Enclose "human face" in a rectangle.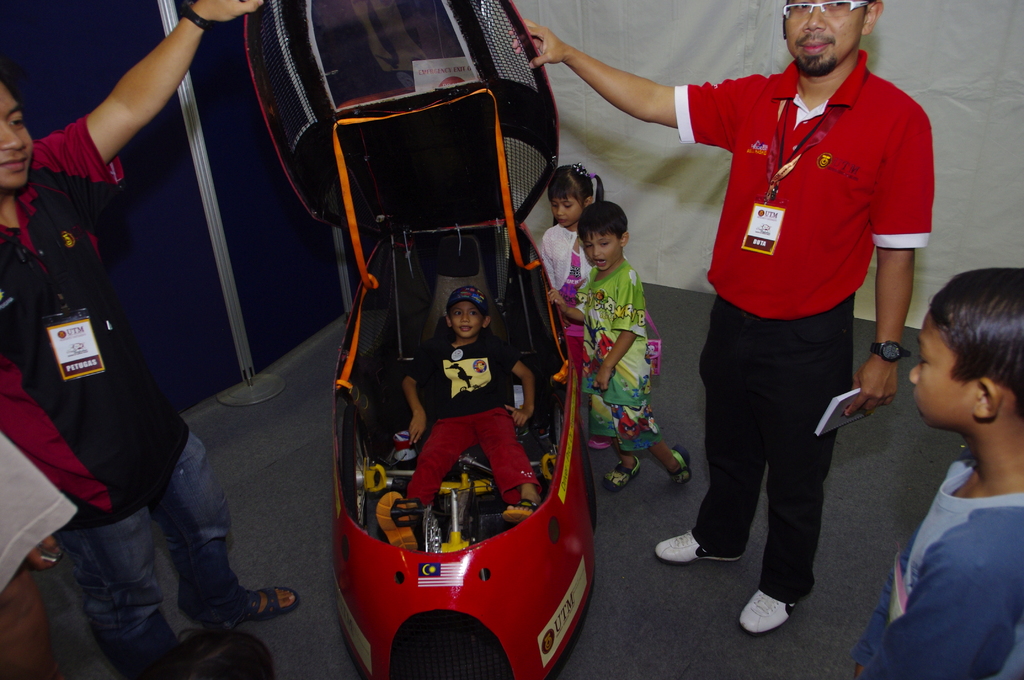
l=452, t=304, r=484, b=339.
